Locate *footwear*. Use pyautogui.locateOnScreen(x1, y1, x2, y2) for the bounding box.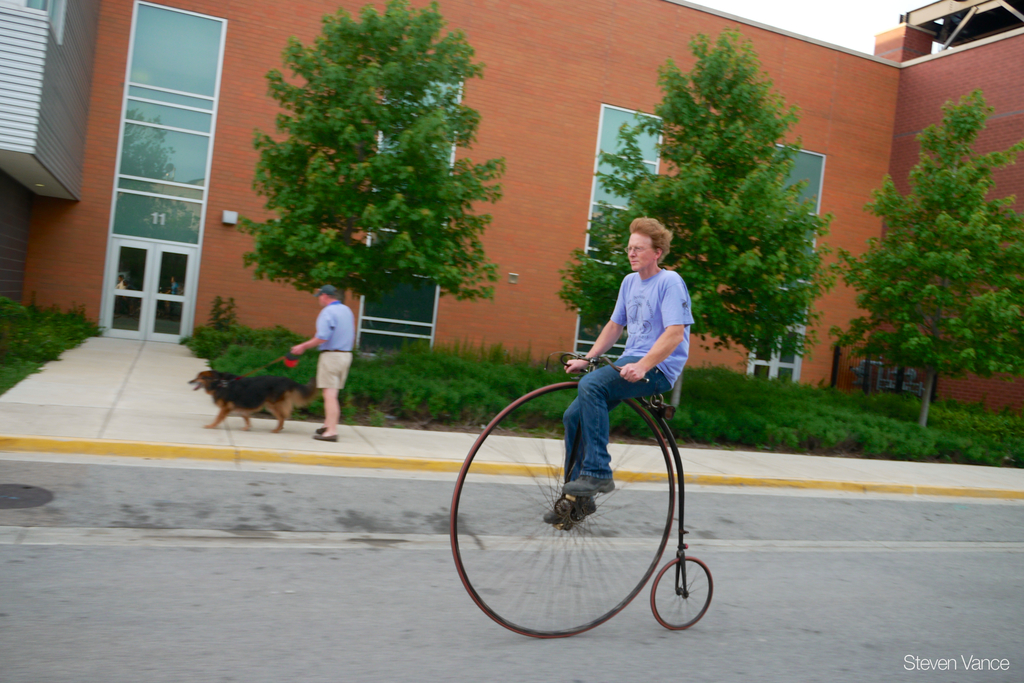
pyautogui.locateOnScreen(561, 475, 618, 498).
